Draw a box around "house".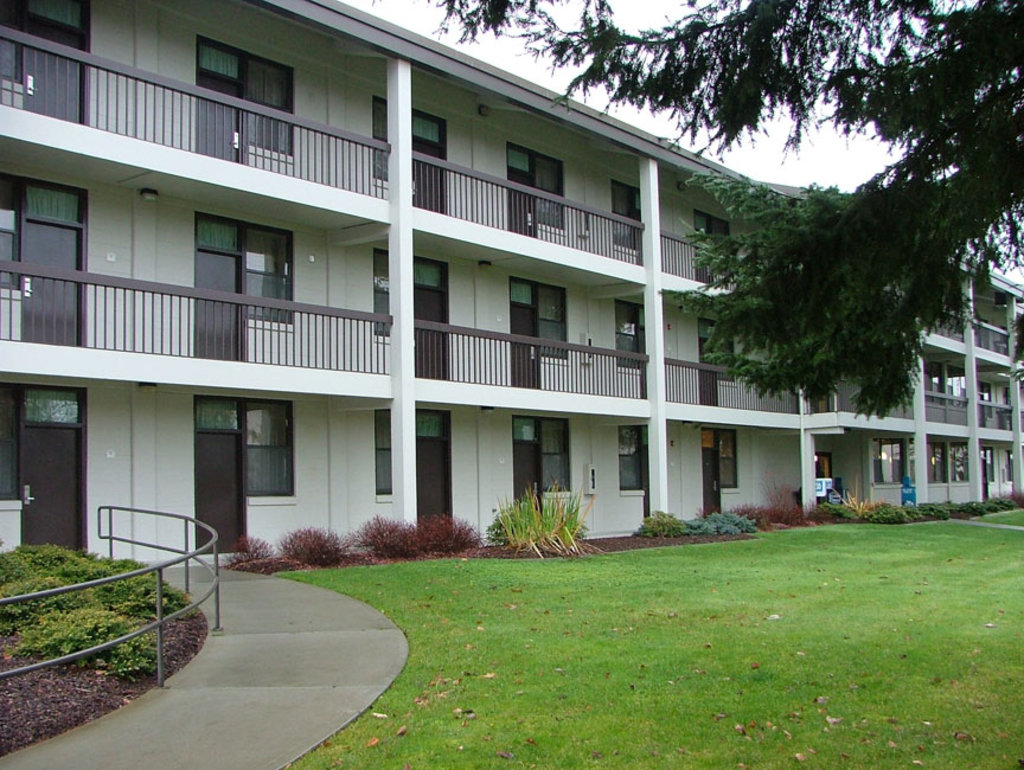
Rect(0, 9, 943, 572).
